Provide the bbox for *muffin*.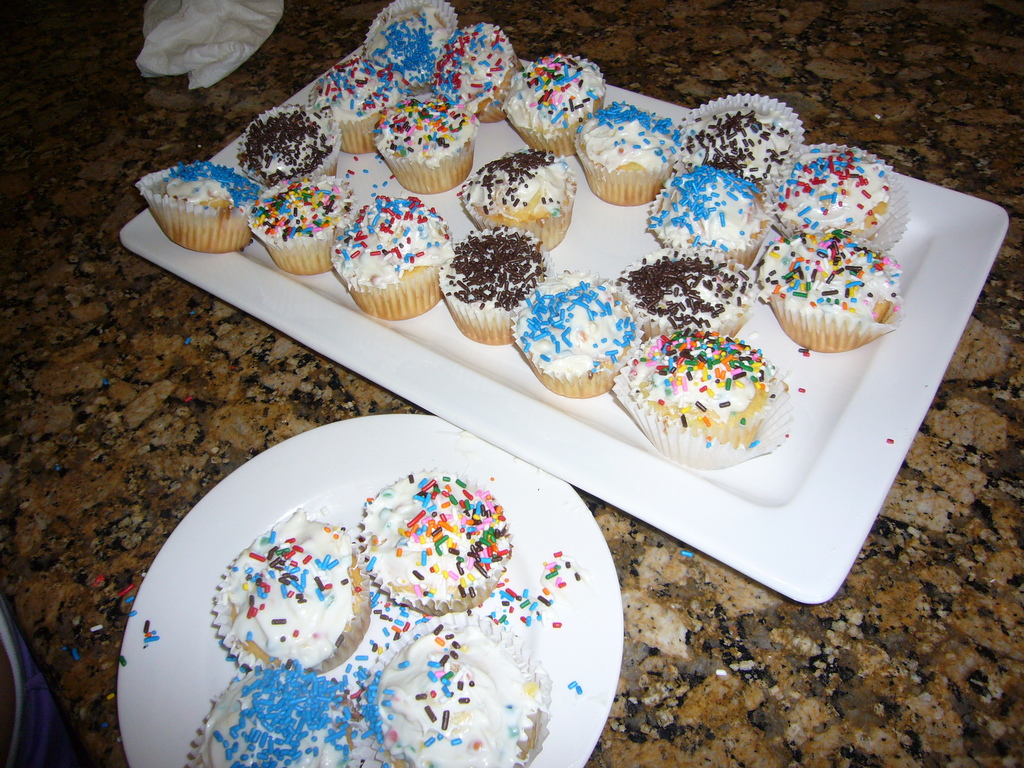
[235, 98, 335, 185].
